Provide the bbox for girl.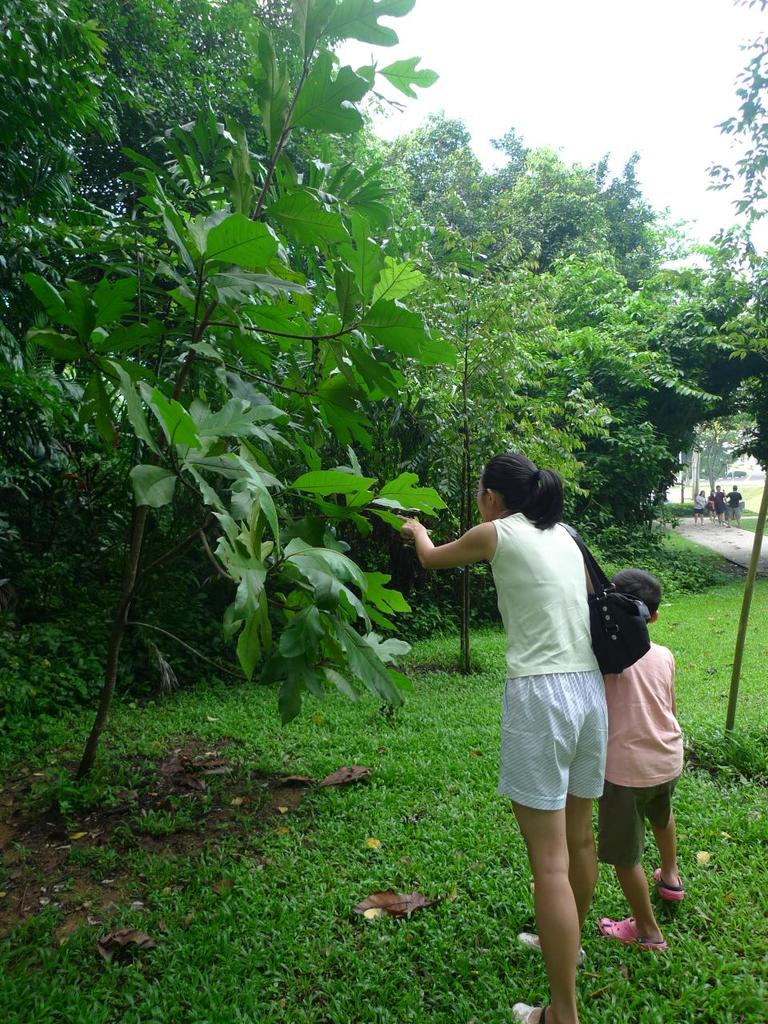
(x1=391, y1=456, x2=614, y2=1023).
